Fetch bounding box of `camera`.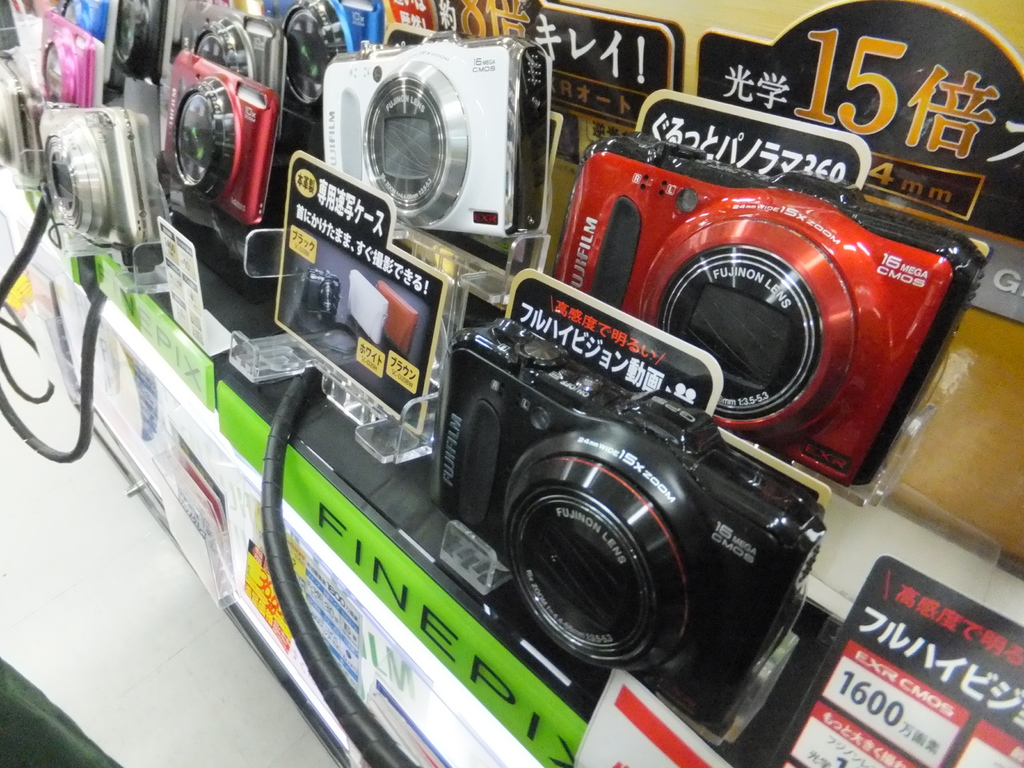
Bbox: select_region(376, 283, 819, 707).
